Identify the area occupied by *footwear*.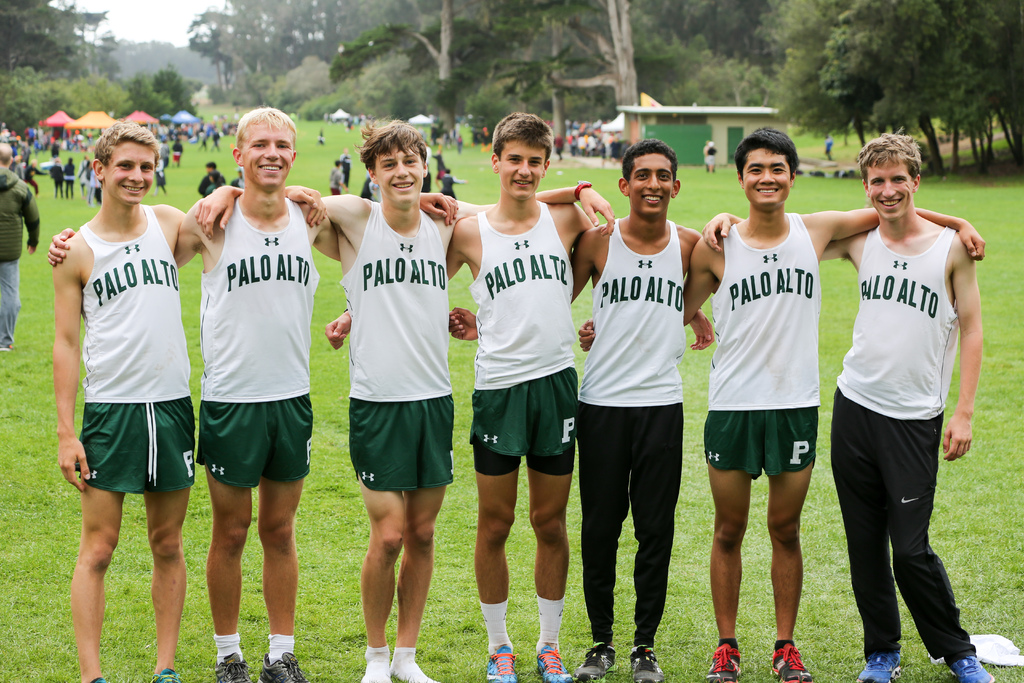
Area: box=[159, 662, 173, 682].
